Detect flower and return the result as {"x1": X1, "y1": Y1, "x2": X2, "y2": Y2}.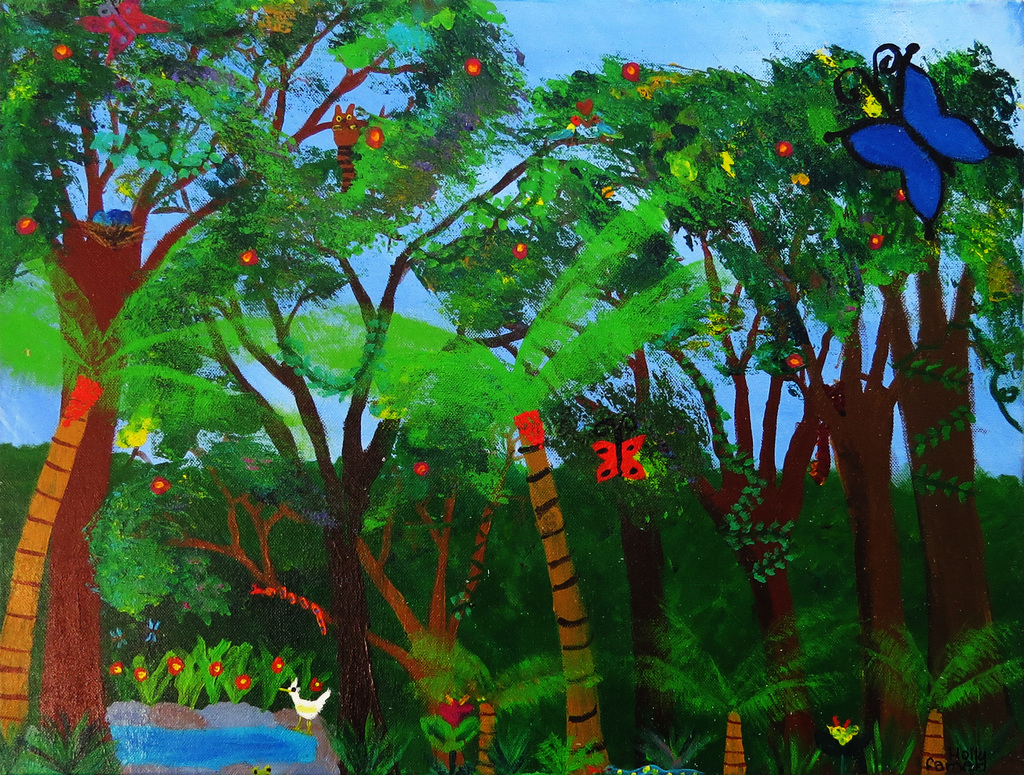
{"x1": 433, "y1": 693, "x2": 477, "y2": 729}.
